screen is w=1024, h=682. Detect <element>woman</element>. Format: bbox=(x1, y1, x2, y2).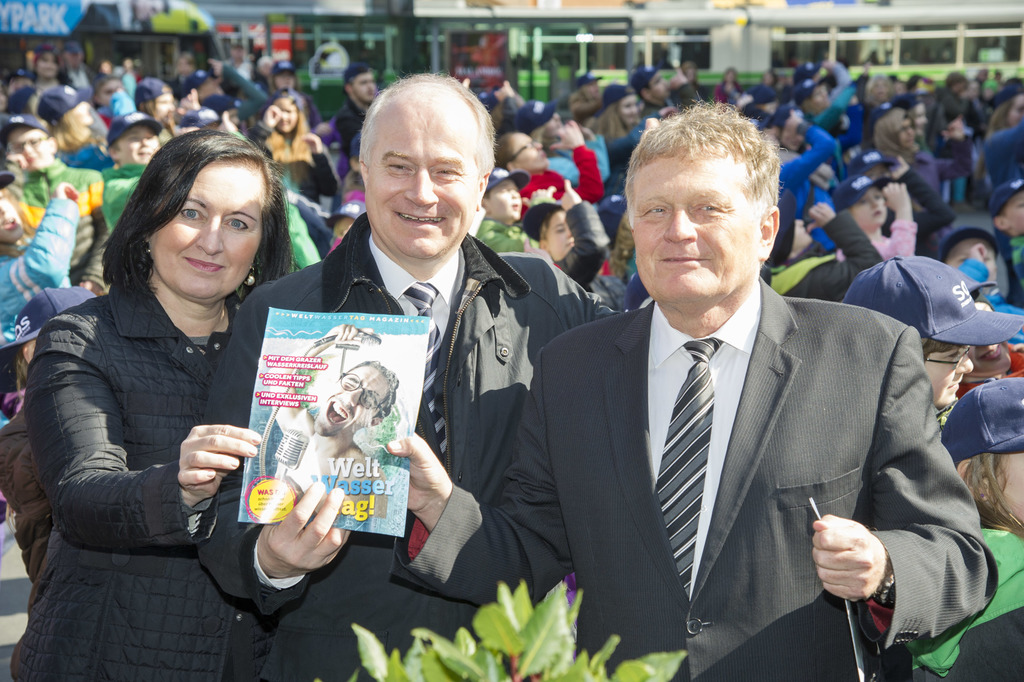
bbox=(252, 92, 341, 214).
